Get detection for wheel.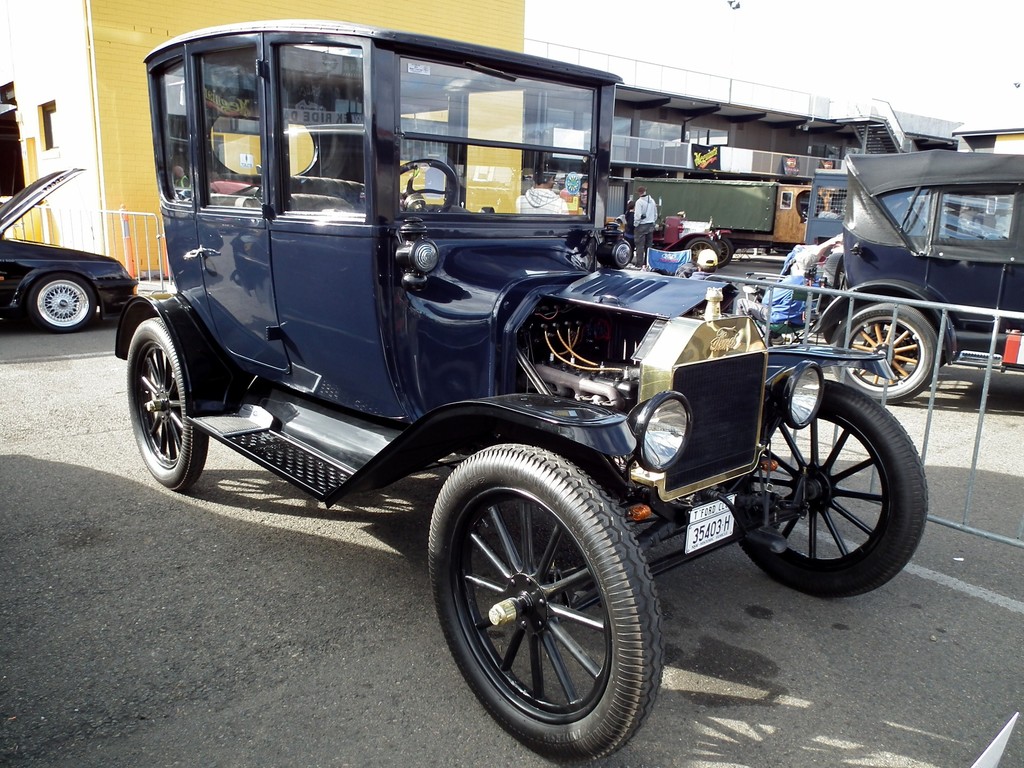
Detection: <region>120, 317, 206, 486</region>.
